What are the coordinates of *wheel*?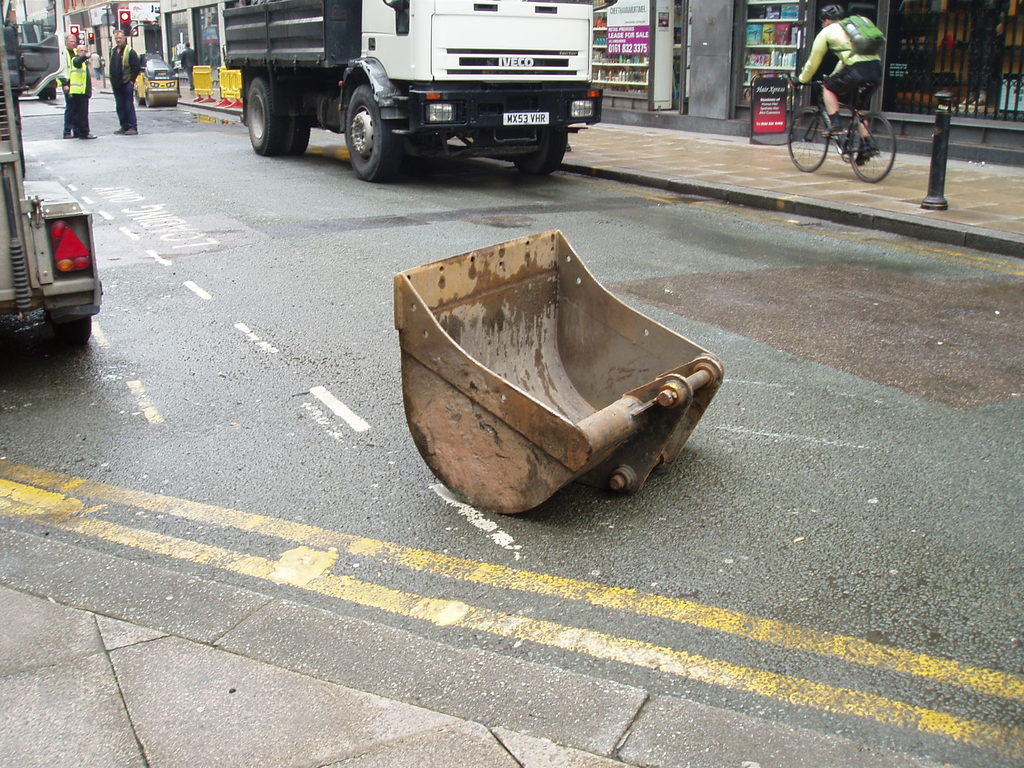
bbox=(513, 116, 572, 175).
